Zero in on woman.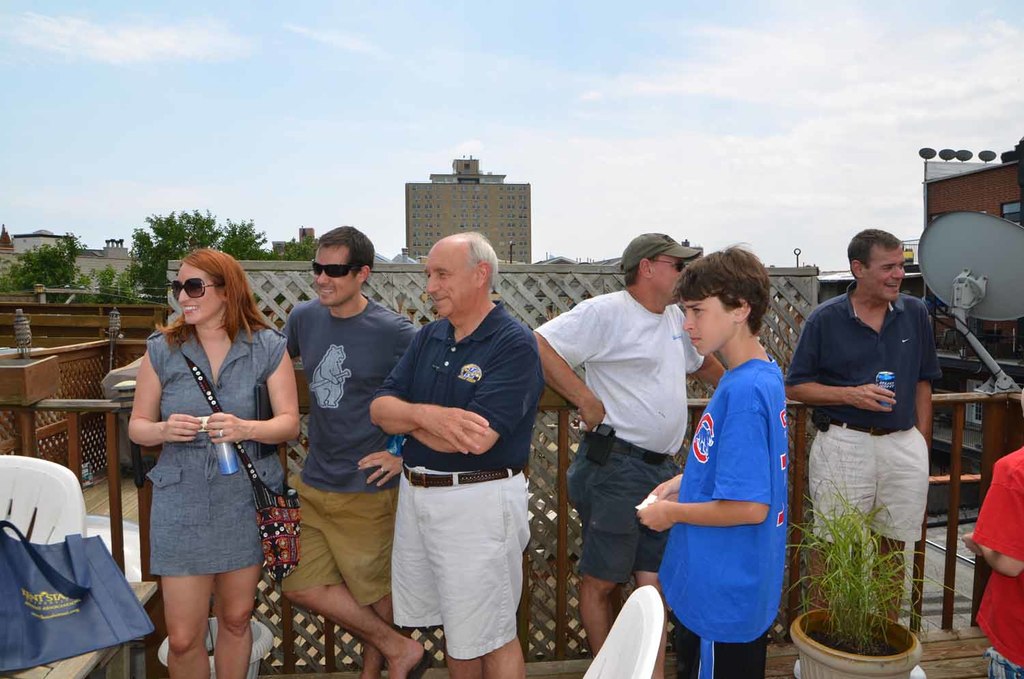
Zeroed in: <region>119, 280, 276, 659</region>.
